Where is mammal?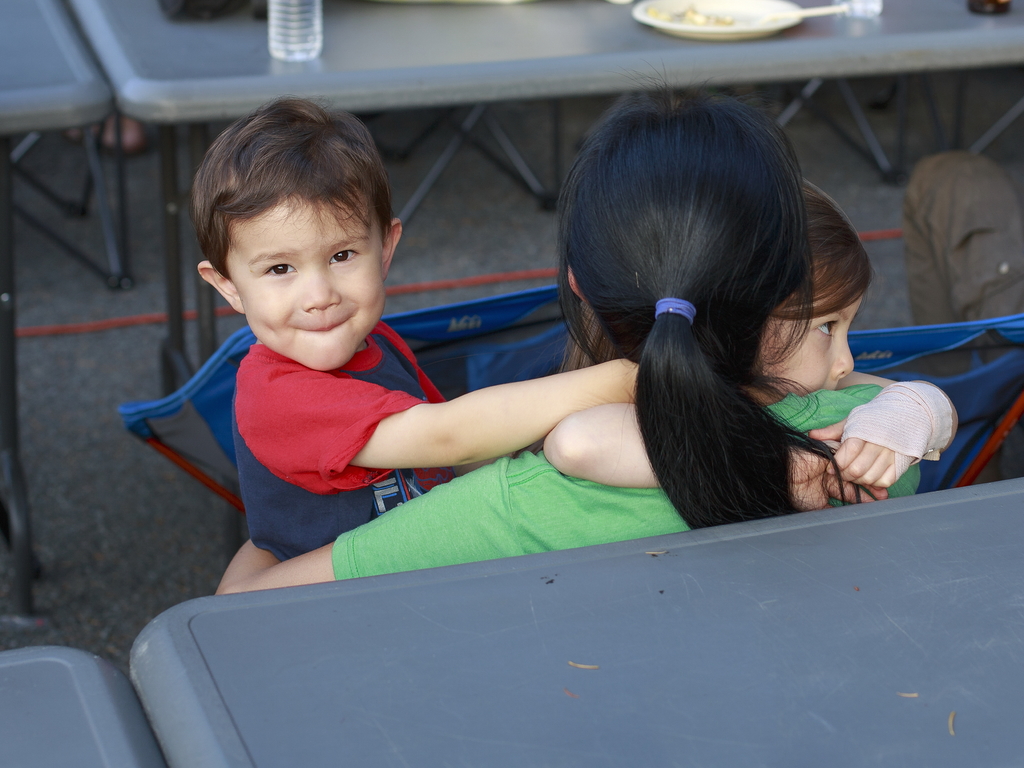
<box>213,64,919,598</box>.
